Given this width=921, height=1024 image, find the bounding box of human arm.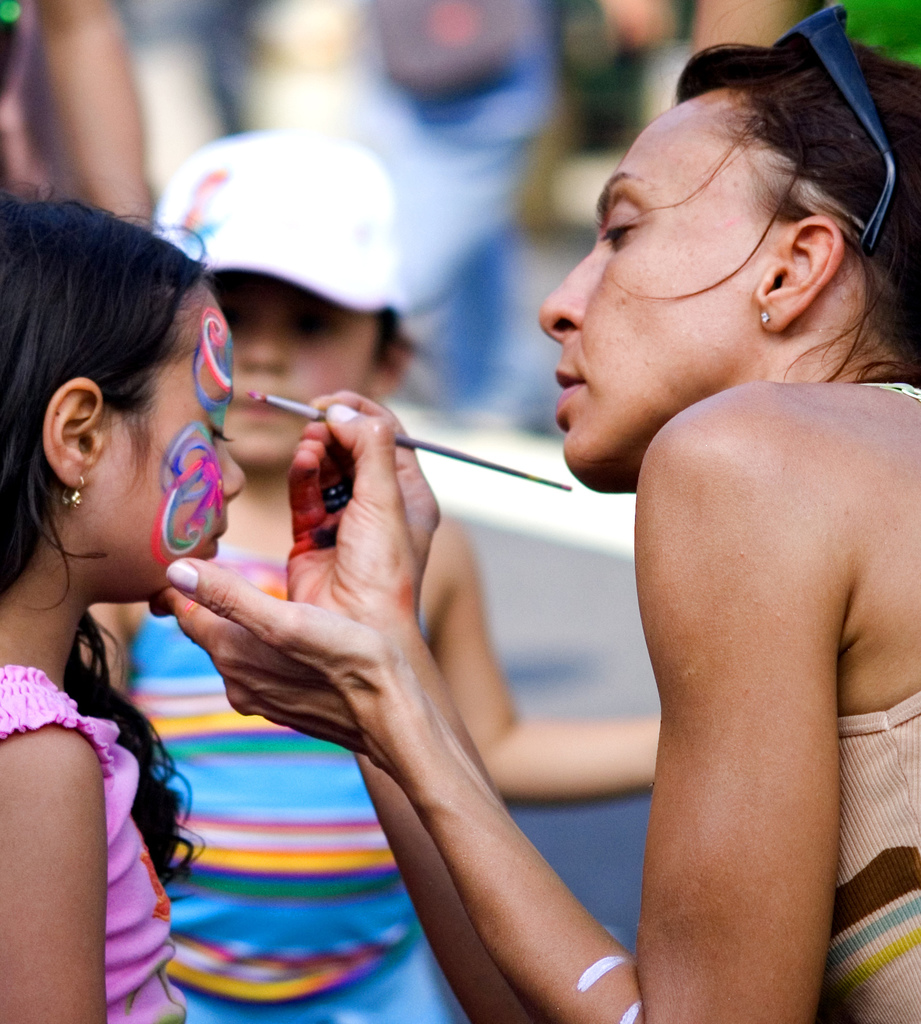
bbox(29, 0, 145, 233).
